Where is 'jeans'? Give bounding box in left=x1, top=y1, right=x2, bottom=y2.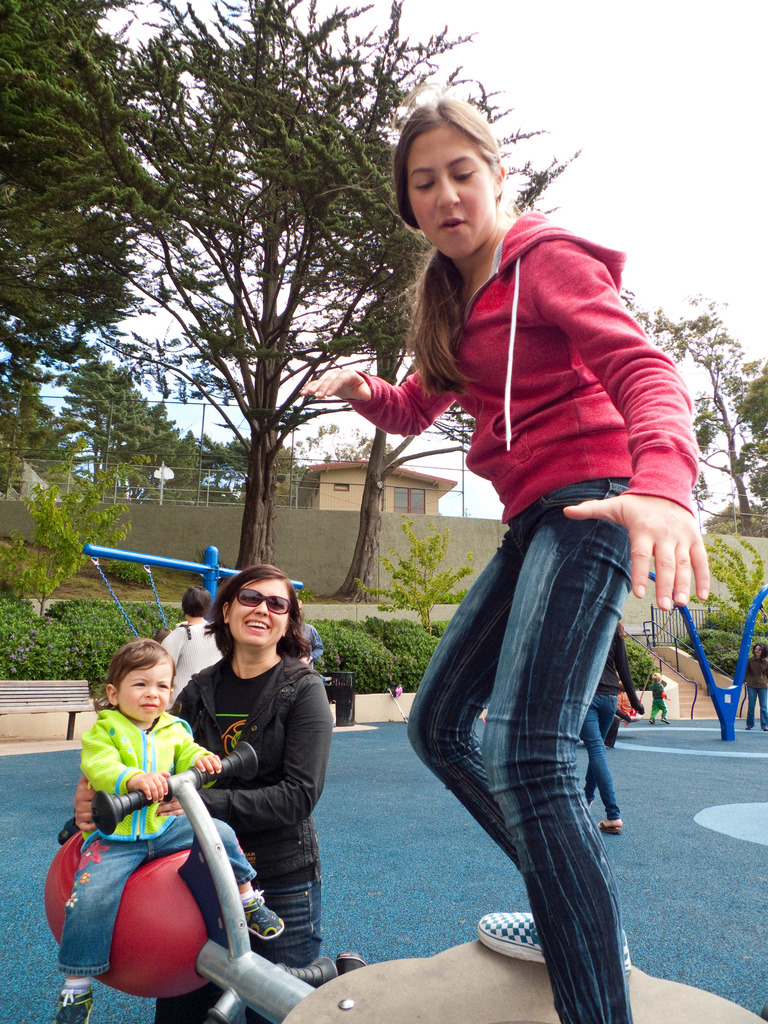
left=581, top=693, right=618, bottom=819.
